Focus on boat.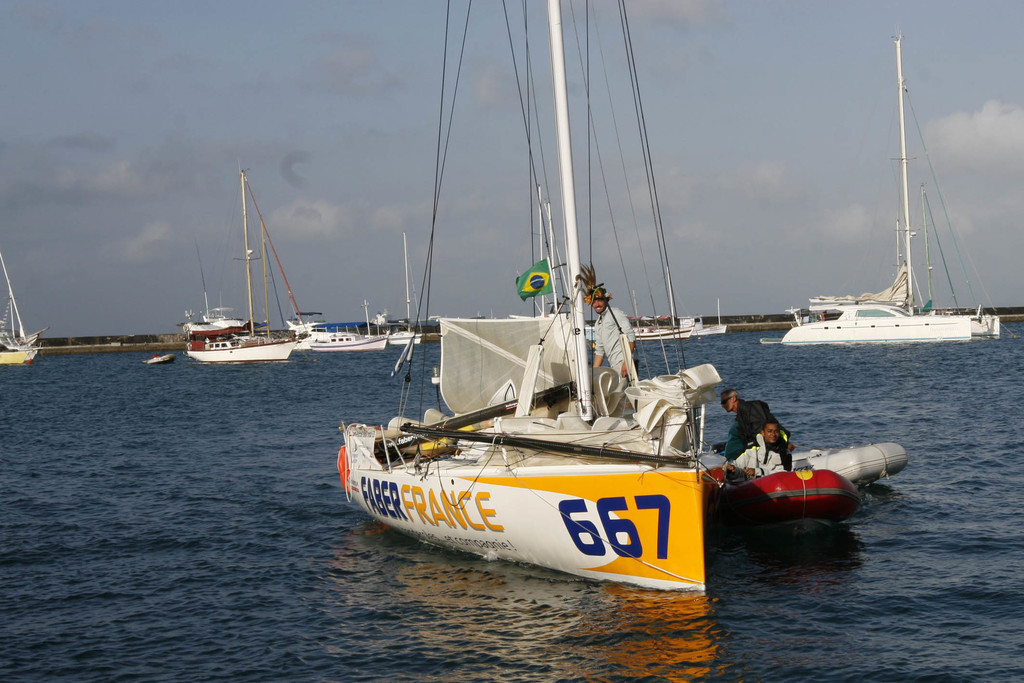
Focused at (left=758, top=37, right=1002, bottom=347).
